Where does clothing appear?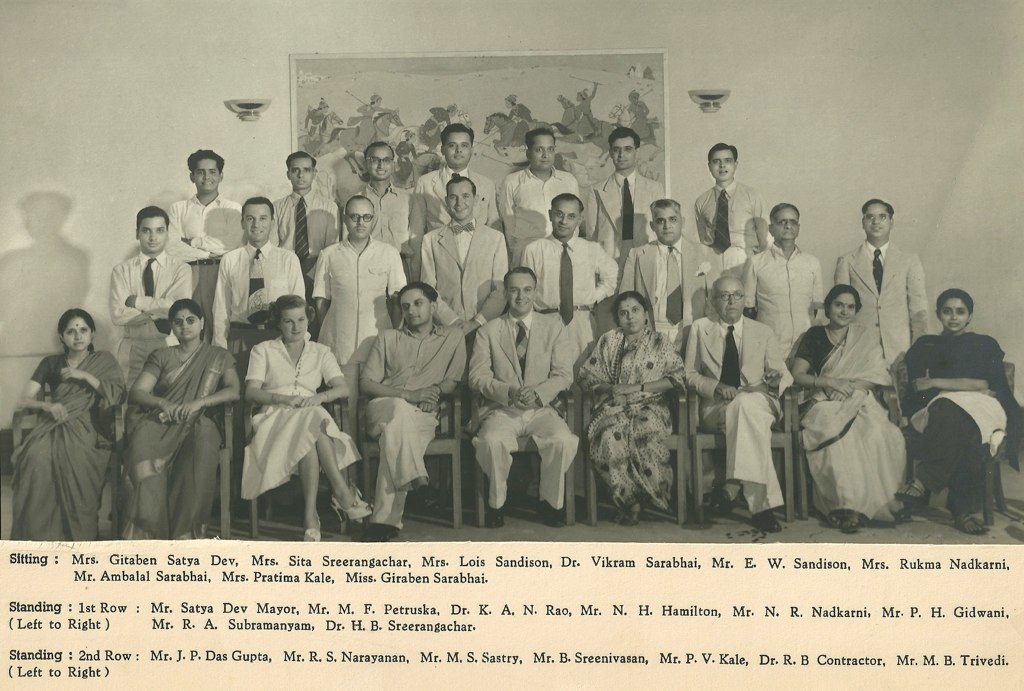
Appears at {"x1": 577, "y1": 323, "x2": 692, "y2": 518}.
